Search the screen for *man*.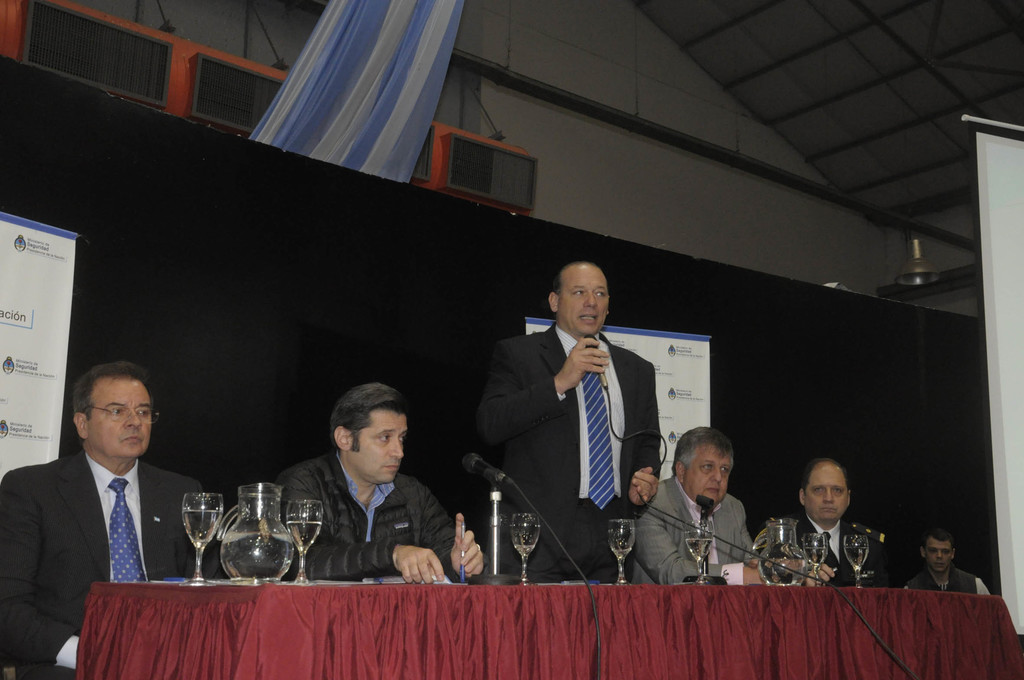
Found at 766,455,913,590.
